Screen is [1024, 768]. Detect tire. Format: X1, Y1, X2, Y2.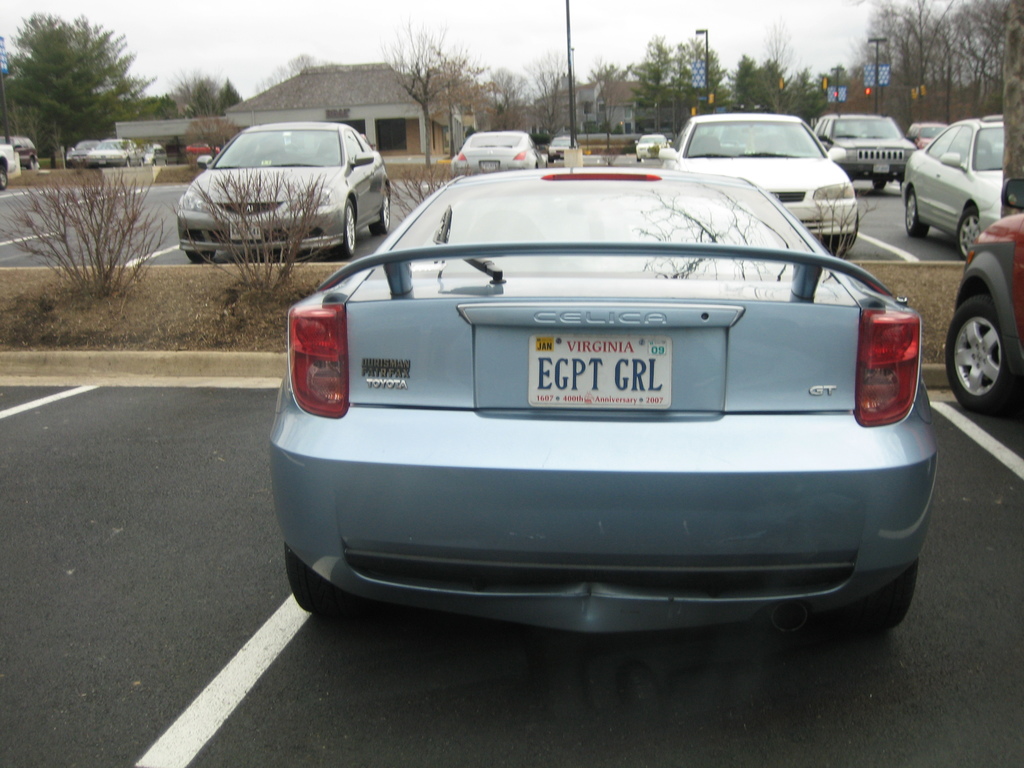
124, 155, 131, 168.
